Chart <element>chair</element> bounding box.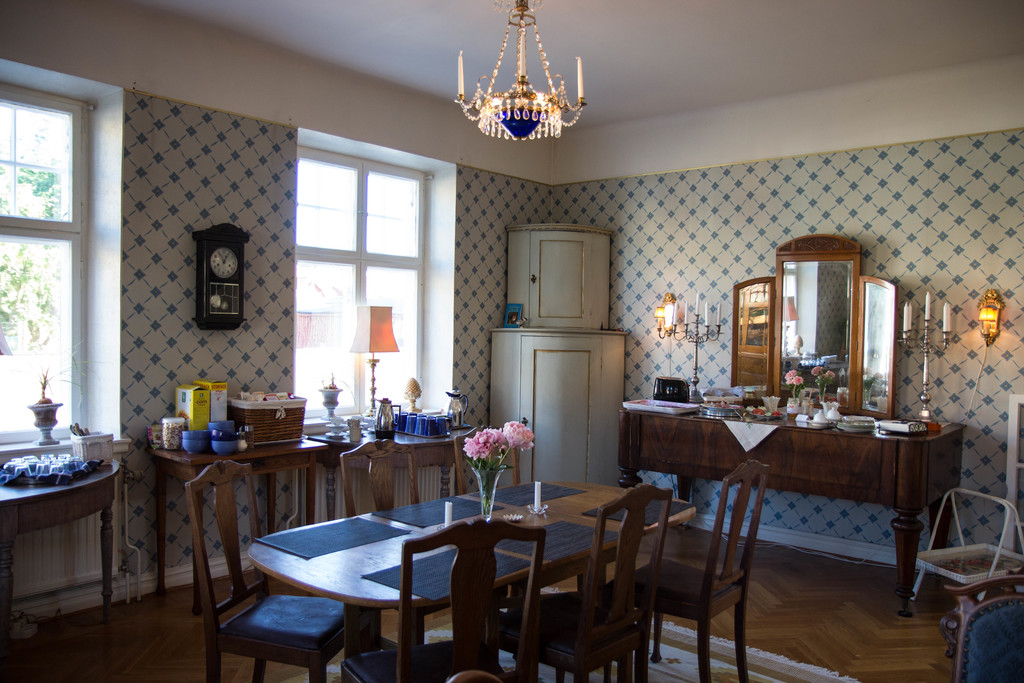
Charted: box=[342, 514, 547, 682].
